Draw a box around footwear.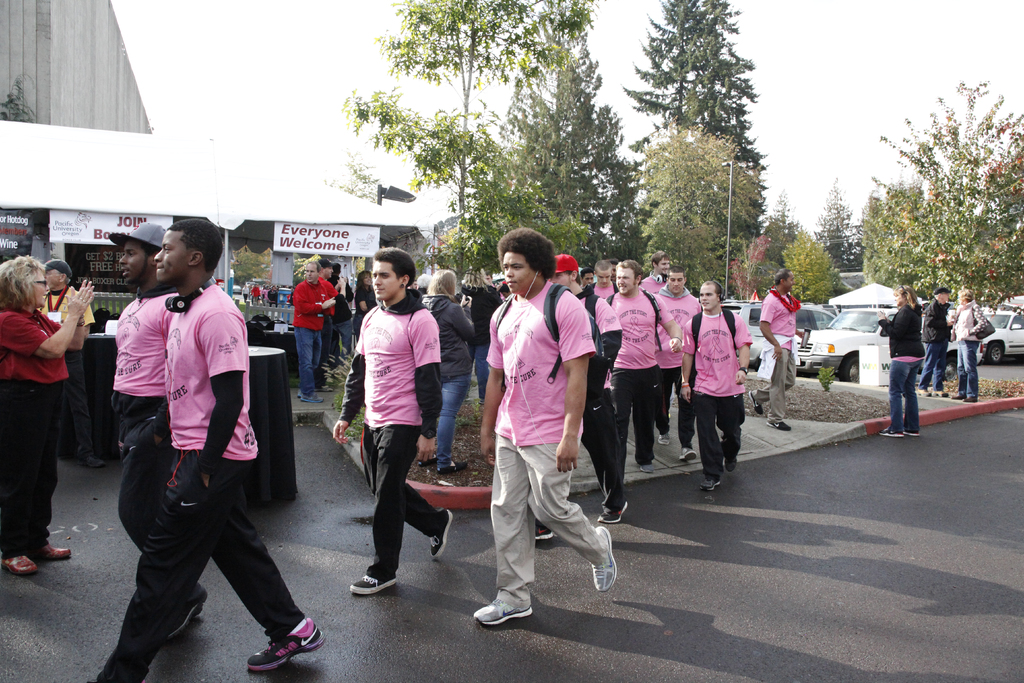
<box>637,461,655,473</box>.
